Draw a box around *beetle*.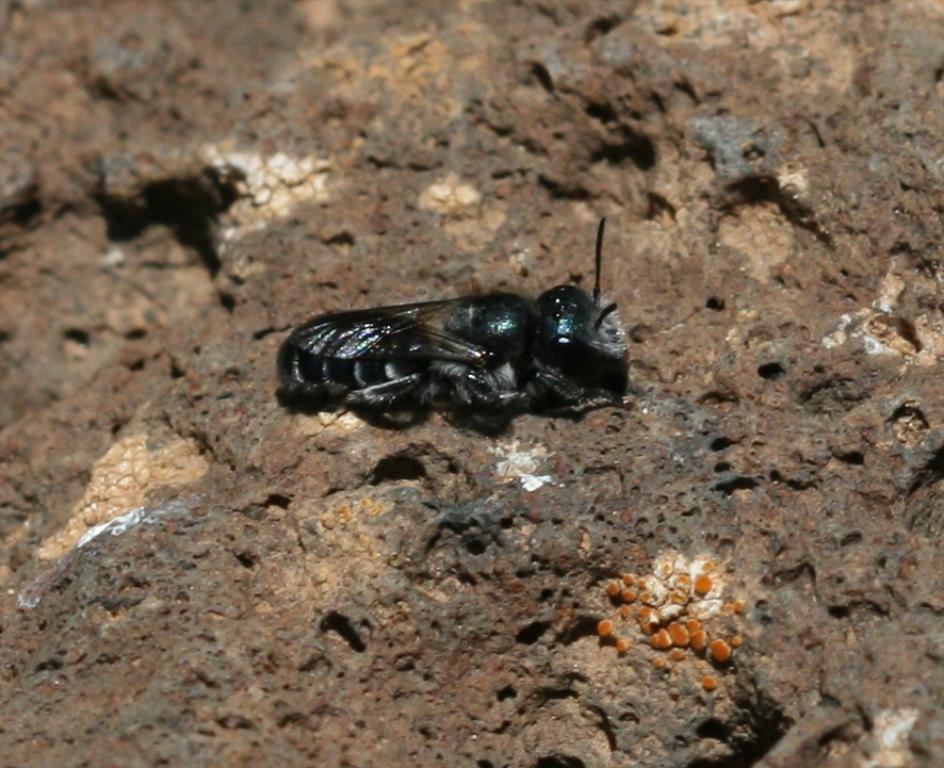
pyautogui.locateOnScreen(289, 246, 629, 444).
